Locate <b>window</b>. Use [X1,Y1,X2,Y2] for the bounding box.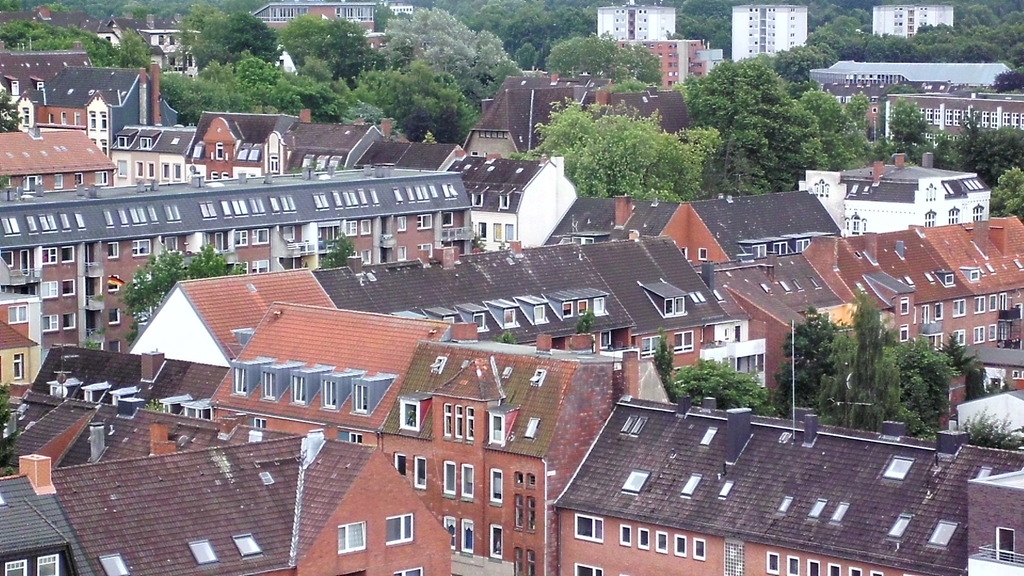
[774,493,790,514].
